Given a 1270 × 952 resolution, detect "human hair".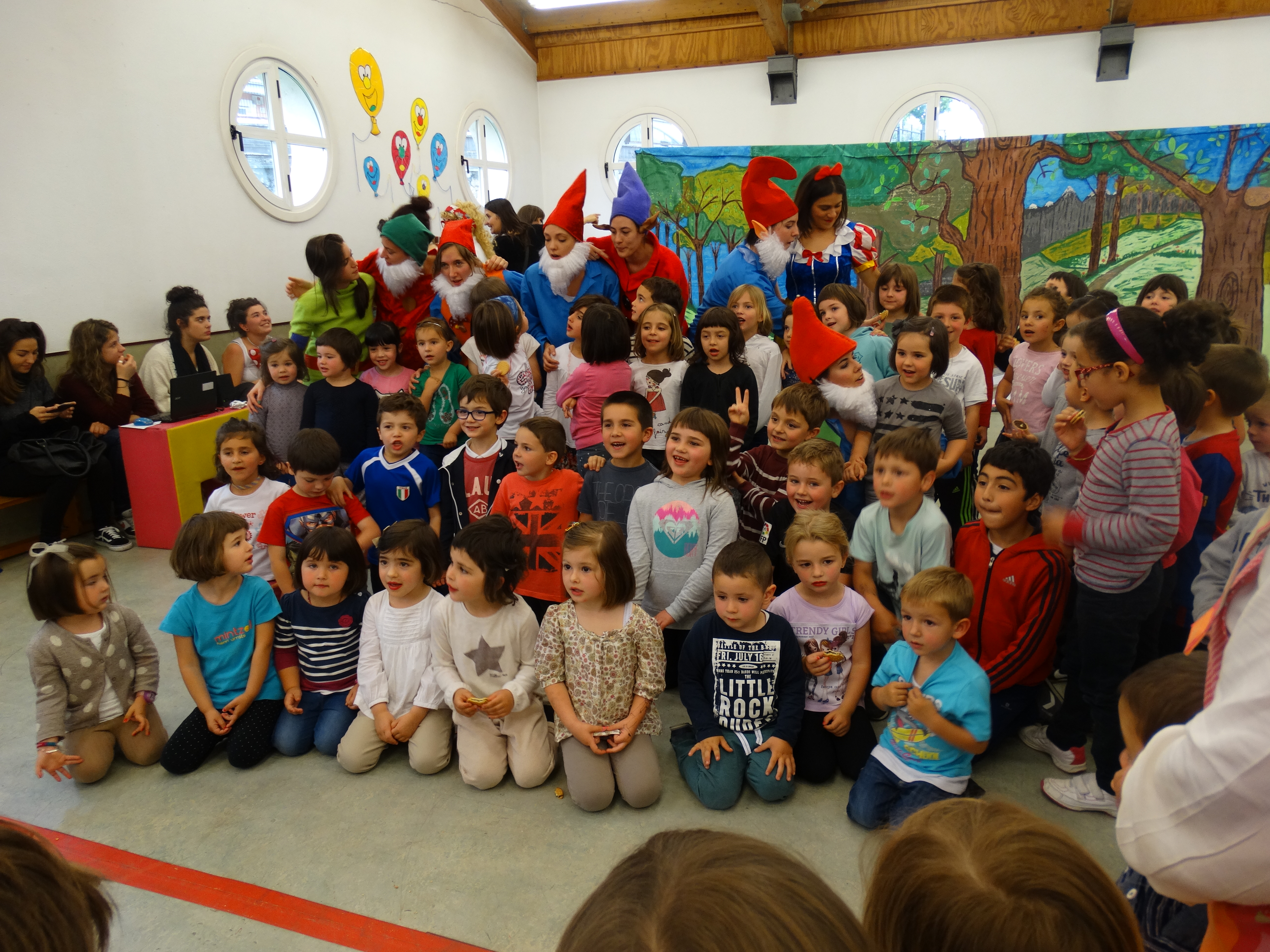
select_region(179, 69, 189, 83).
